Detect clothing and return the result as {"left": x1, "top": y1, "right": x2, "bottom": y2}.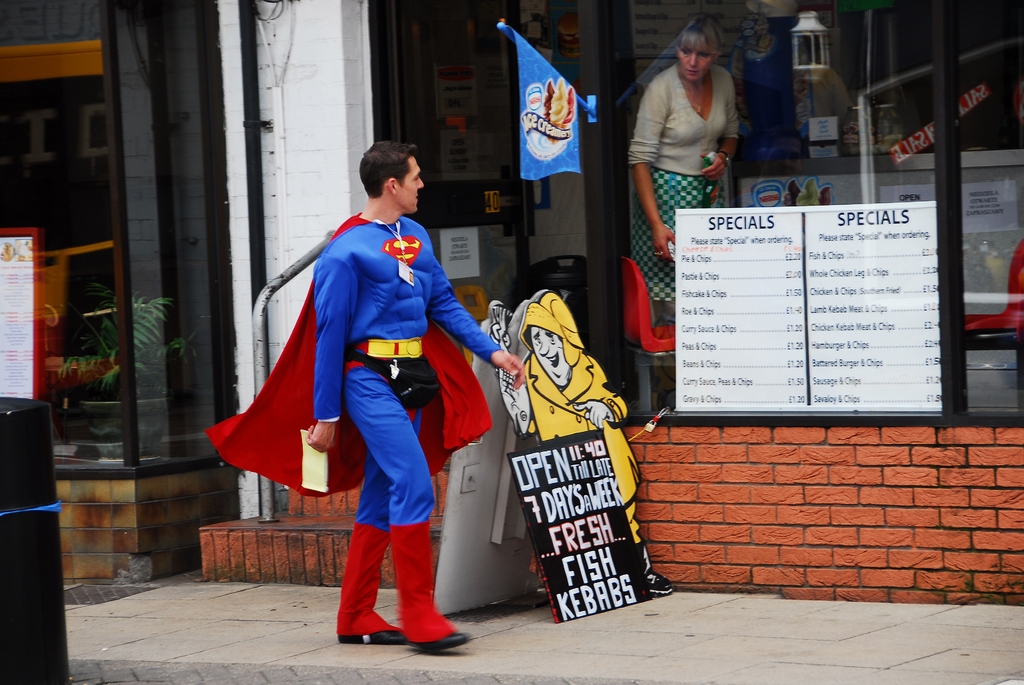
{"left": 521, "top": 291, "right": 642, "bottom": 542}.
